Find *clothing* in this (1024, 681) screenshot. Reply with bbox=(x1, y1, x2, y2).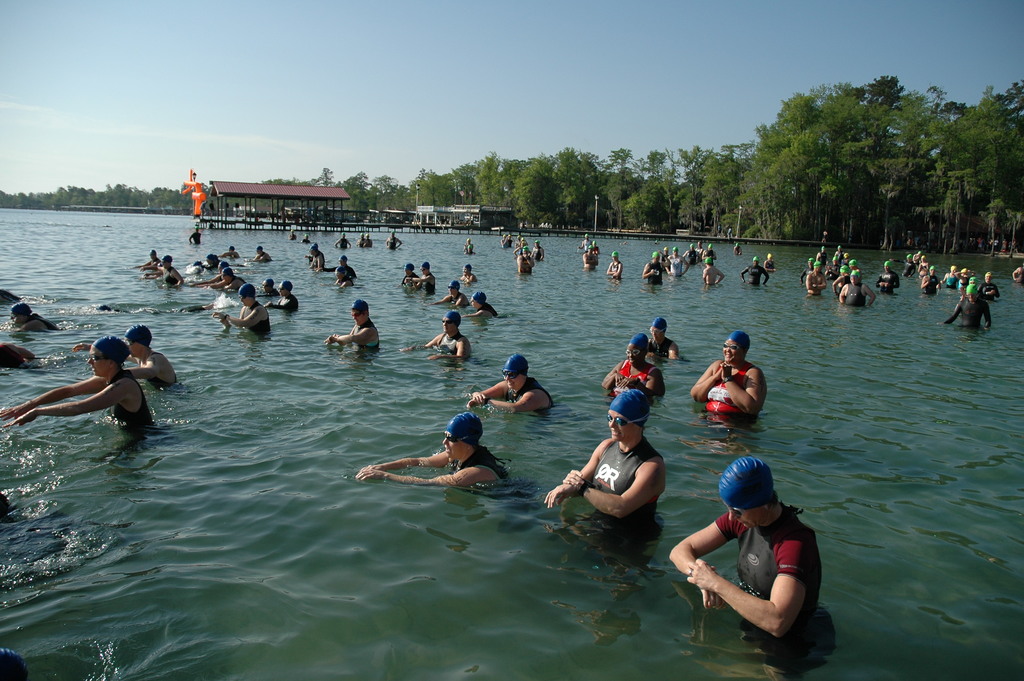
bbox=(703, 356, 773, 433).
